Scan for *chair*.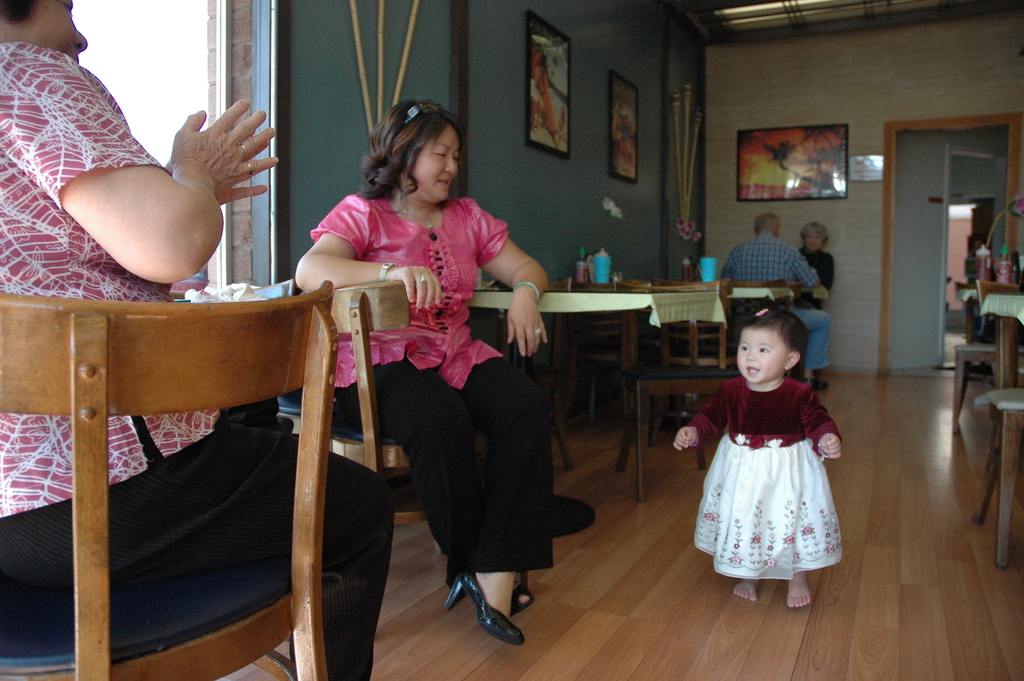
Scan result: (623,278,739,502).
